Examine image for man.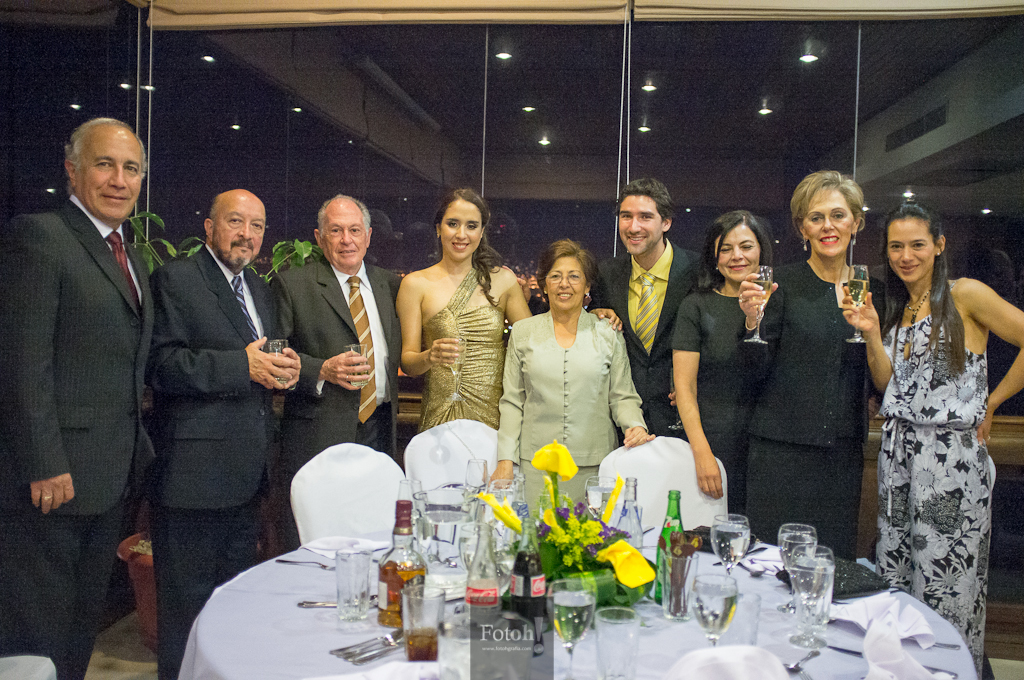
Examination result: Rect(154, 186, 302, 679).
